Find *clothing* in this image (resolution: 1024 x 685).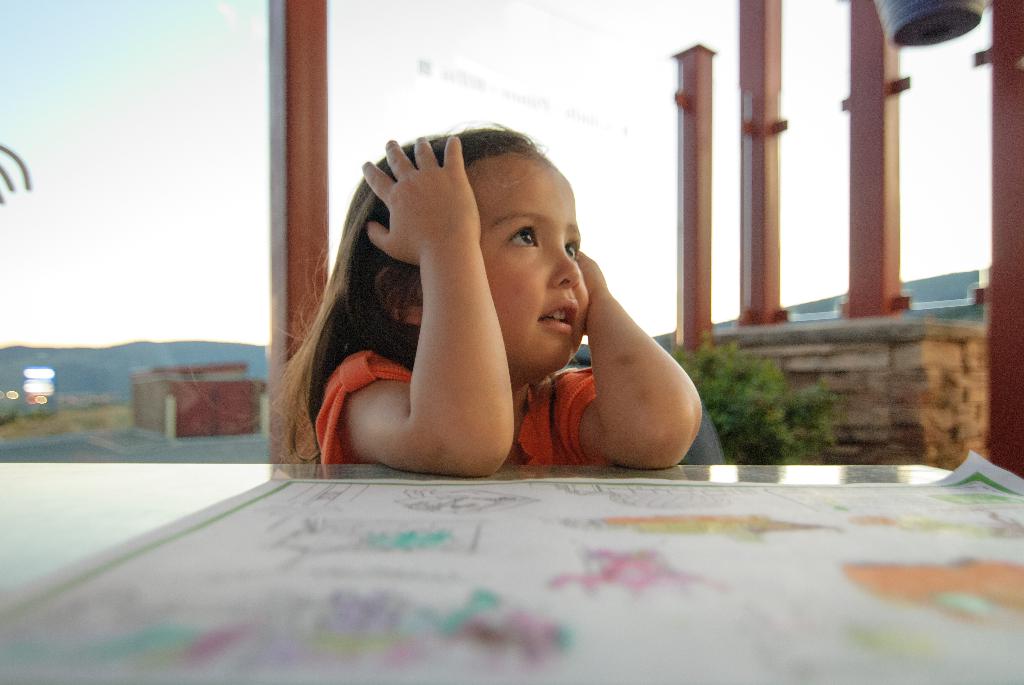
<region>315, 200, 619, 467</region>.
